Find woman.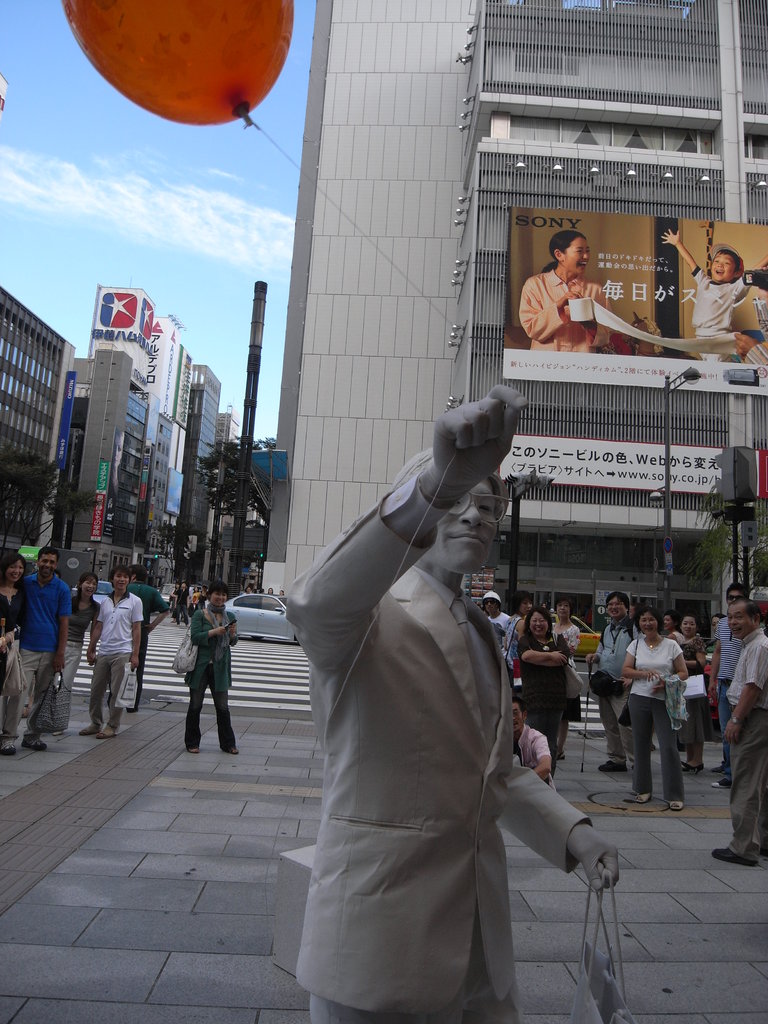
bbox=(53, 573, 102, 737).
